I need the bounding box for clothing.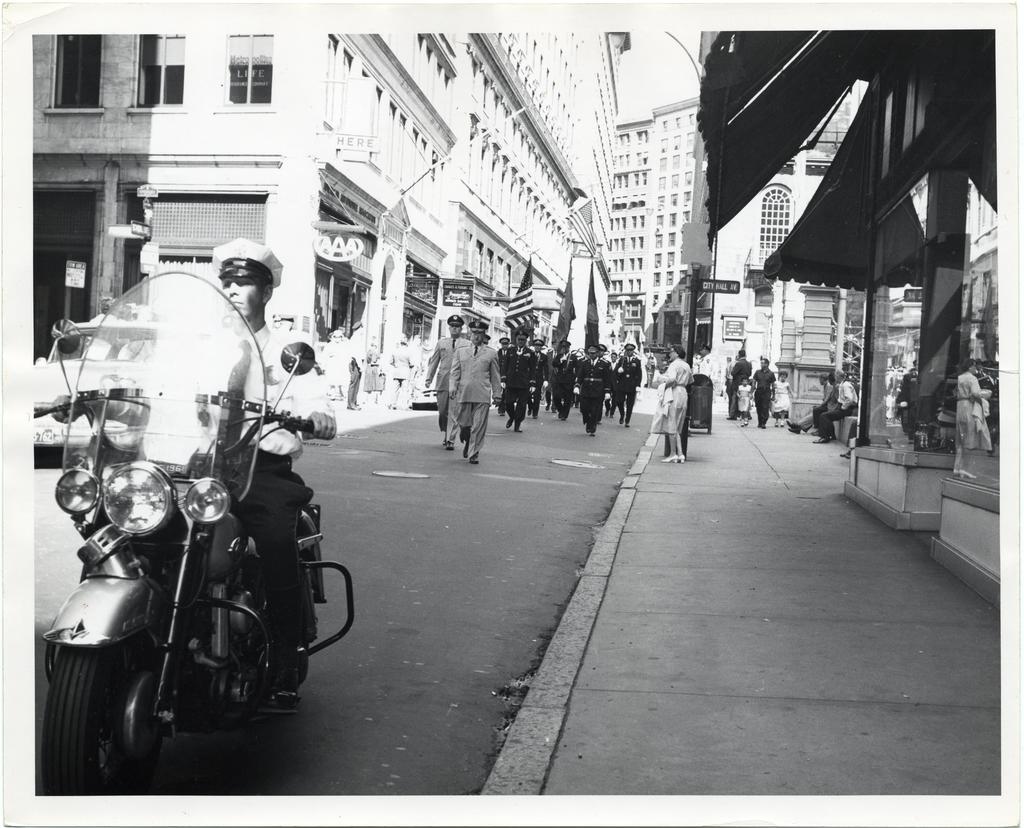
Here it is: [758,364,774,418].
